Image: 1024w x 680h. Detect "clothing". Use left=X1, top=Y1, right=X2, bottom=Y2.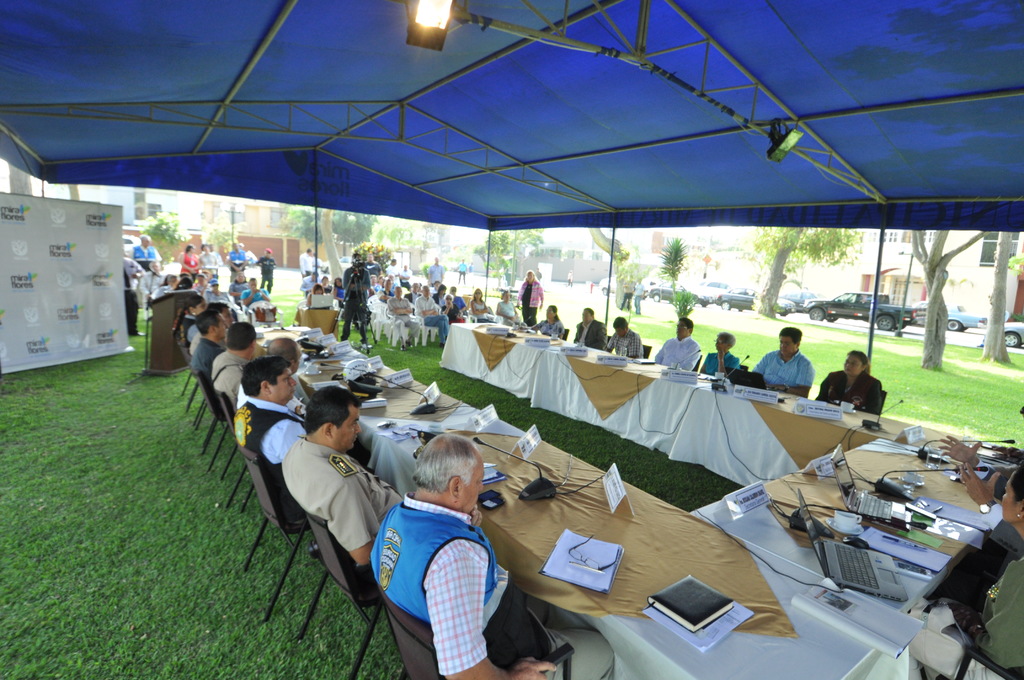
left=537, top=318, right=562, bottom=340.
